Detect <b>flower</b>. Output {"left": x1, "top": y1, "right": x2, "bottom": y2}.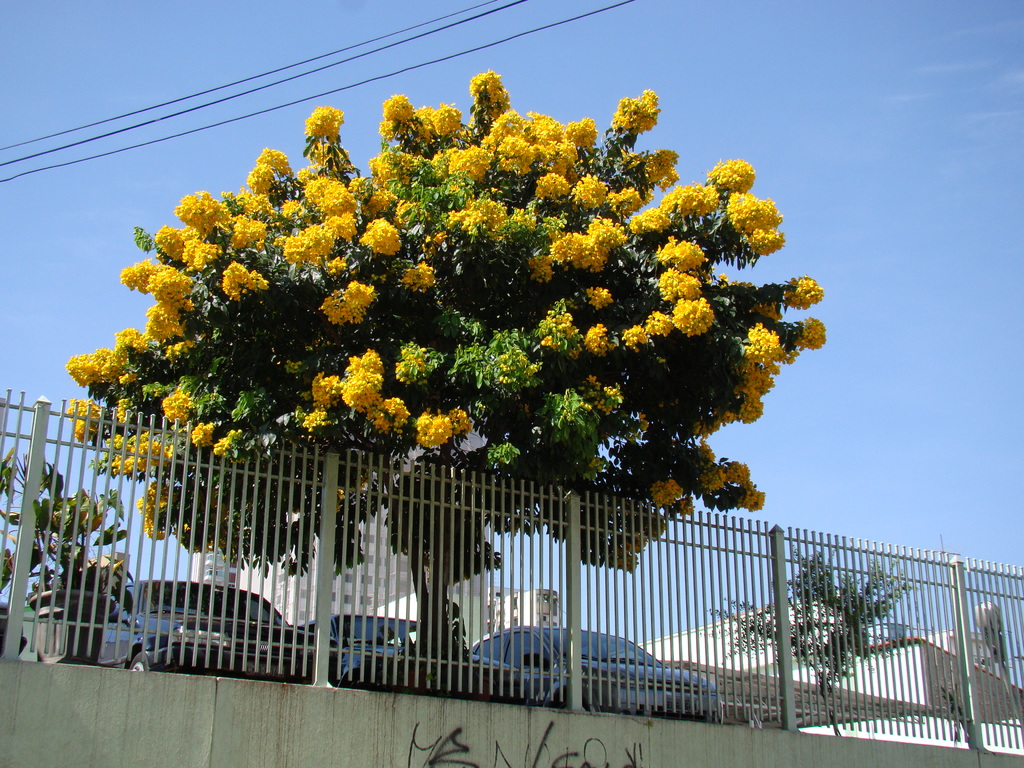
{"left": 776, "top": 269, "right": 828, "bottom": 311}.
